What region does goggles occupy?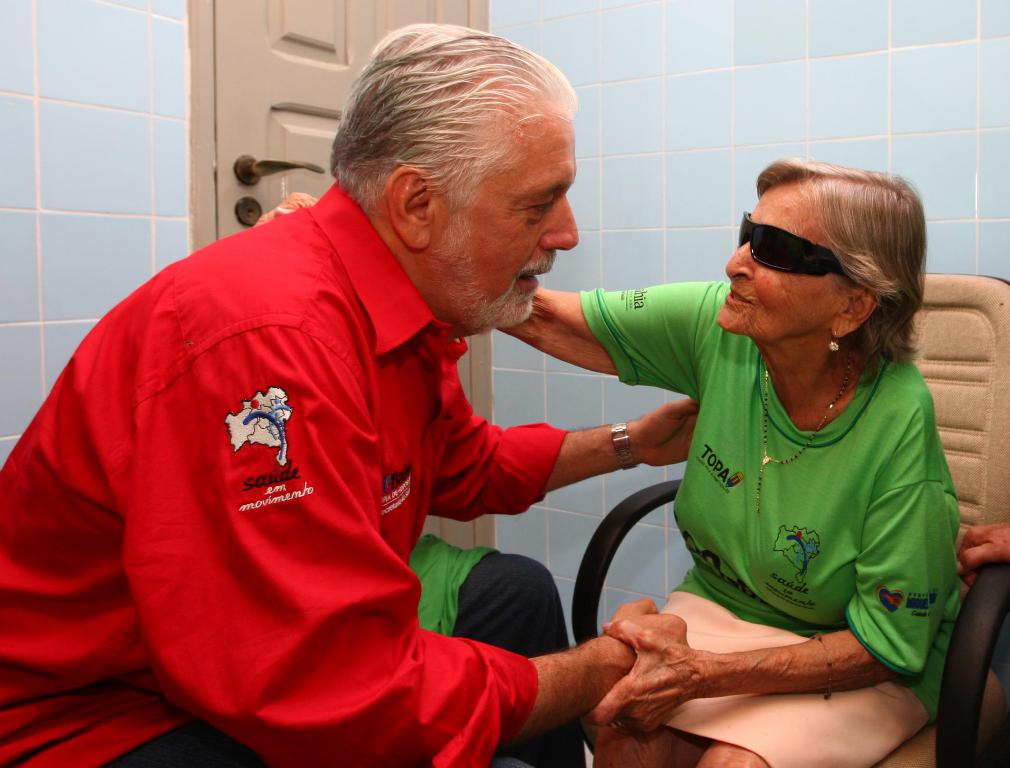
(left=730, top=213, right=852, bottom=284).
